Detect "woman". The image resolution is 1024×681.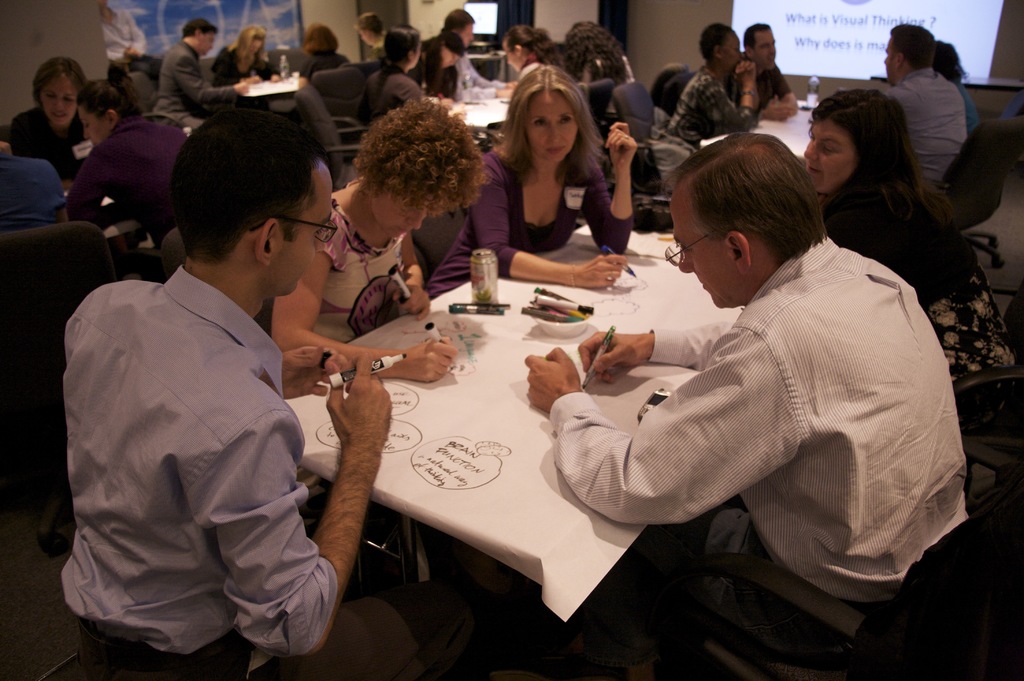
l=65, t=62, r=188, b=279.
